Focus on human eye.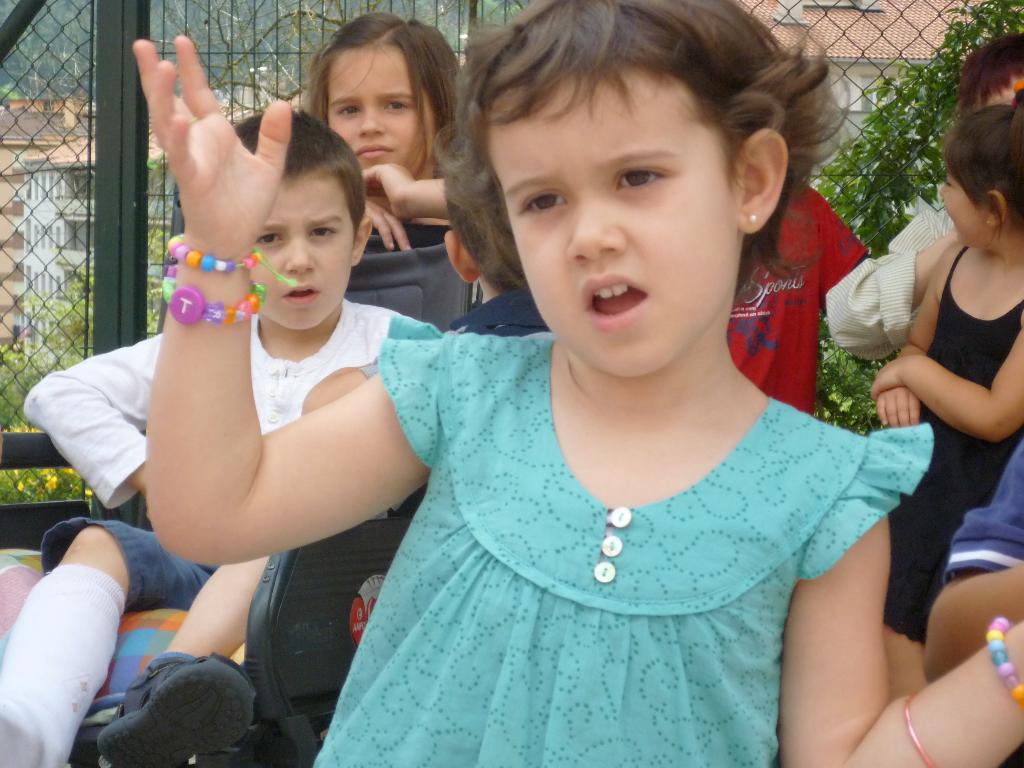
Focused at bbox(600, 143, 701, 212).
